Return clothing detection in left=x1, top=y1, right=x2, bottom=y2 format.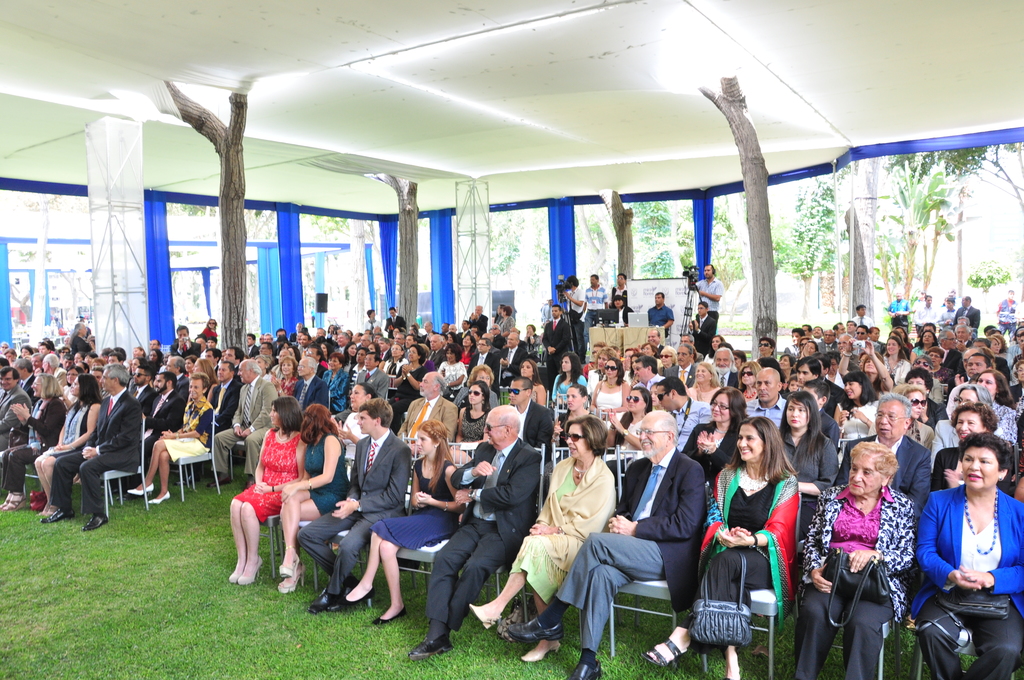
left=525, top=334, right=541, bottom=350.
